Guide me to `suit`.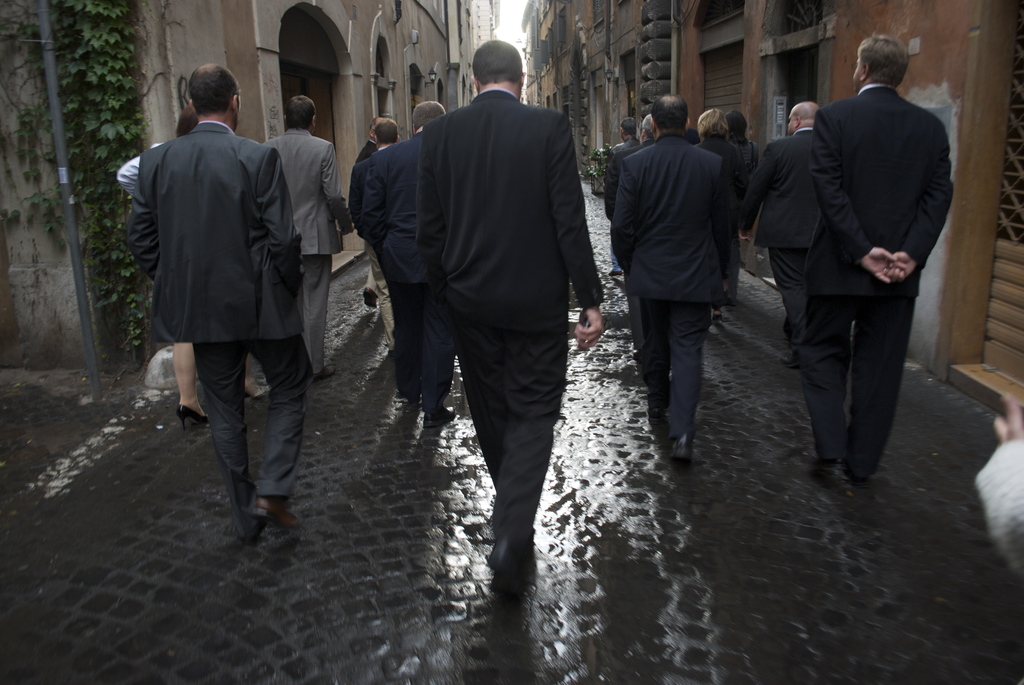
Guidance: {"x1": 358, "y1": 126, "x2": 457, "y2": 413}.
